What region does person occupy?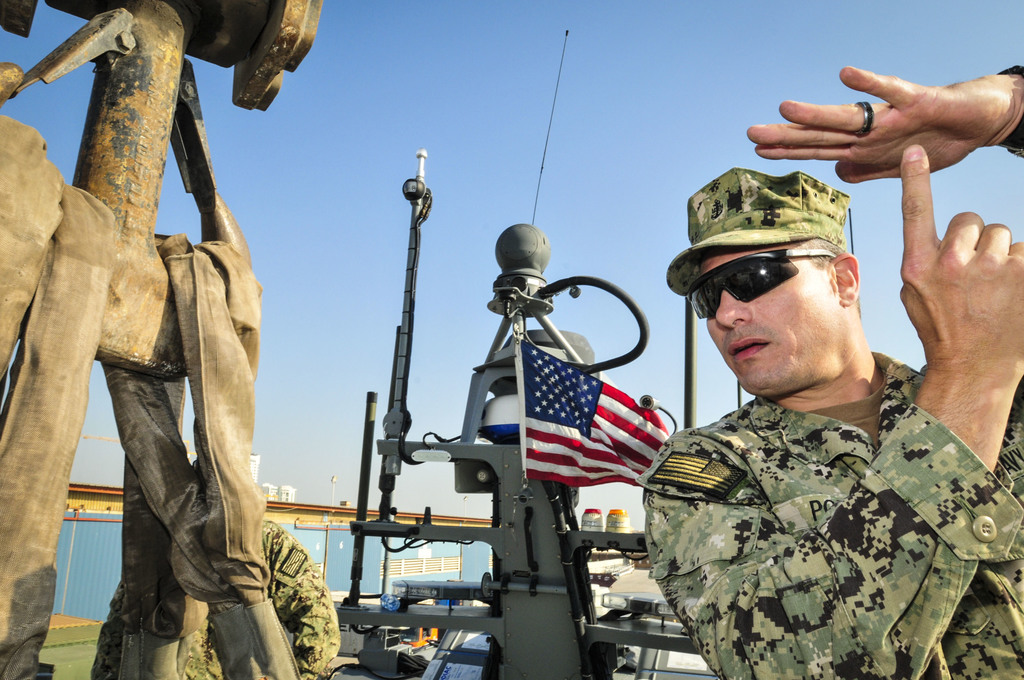
x1=643, y1=150, x2=993, y2=676.
